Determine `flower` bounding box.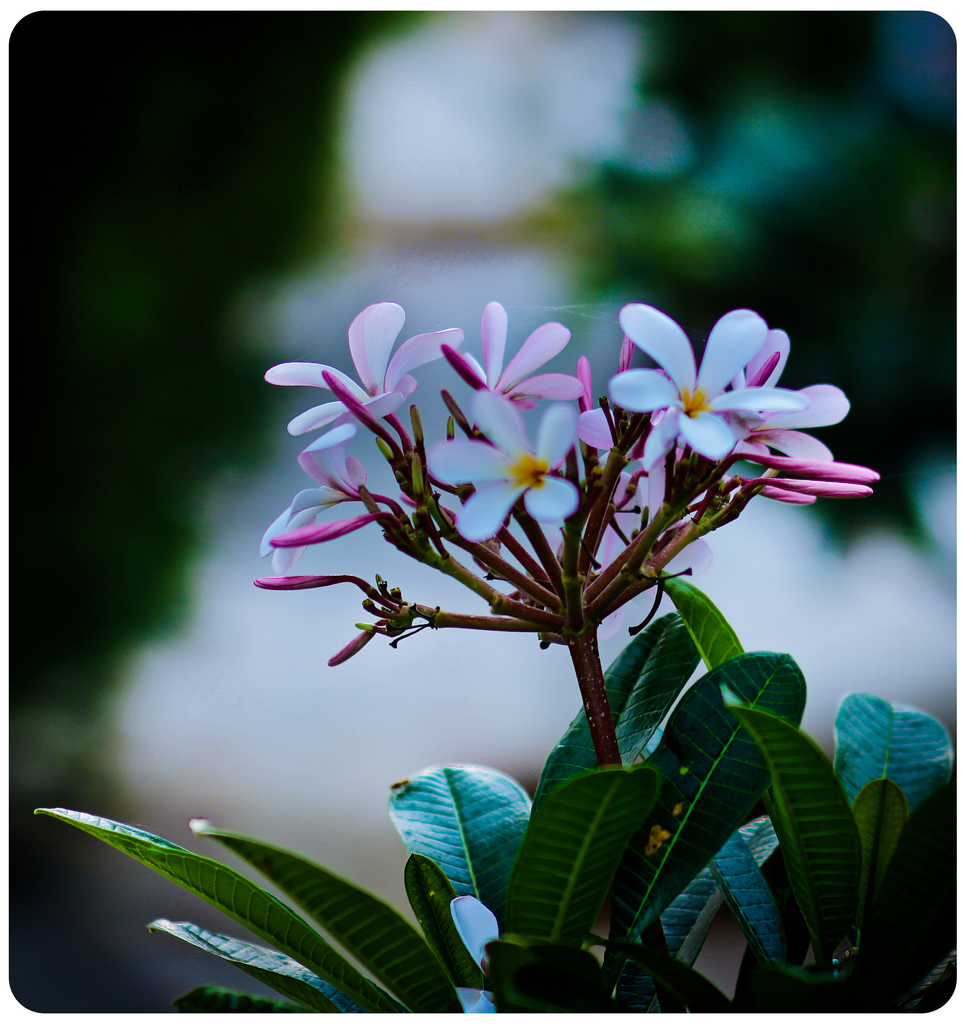
Determined: bbox=(454, 297, 598, 431).
